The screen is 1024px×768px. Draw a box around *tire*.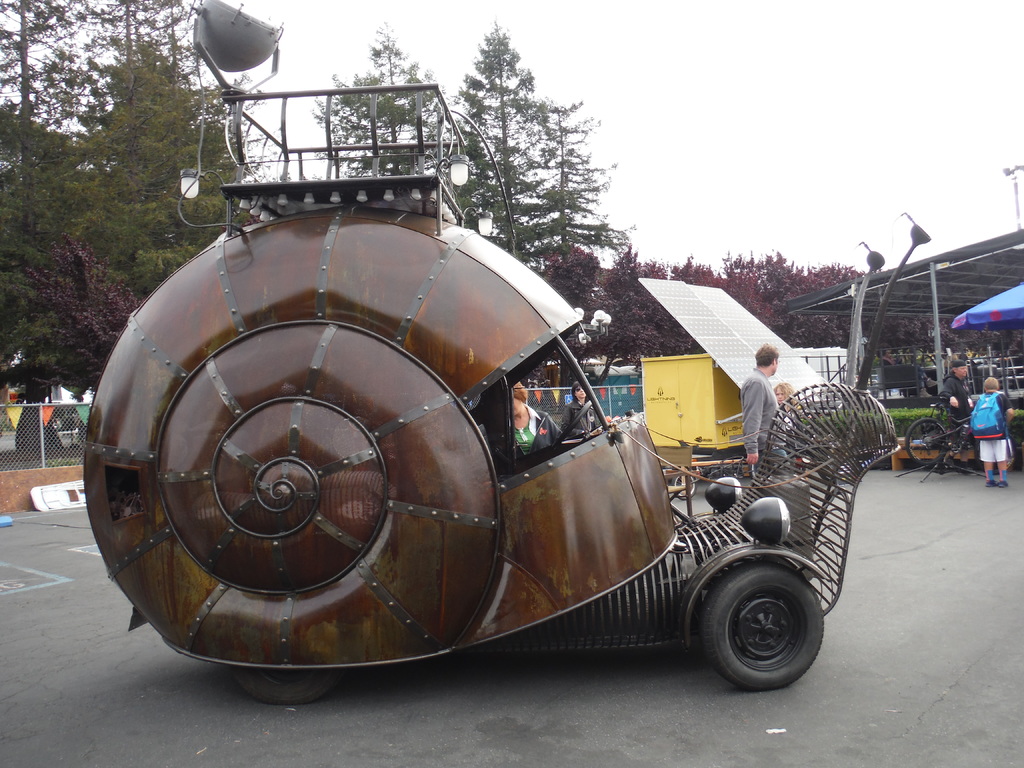
230 666 337 707.
